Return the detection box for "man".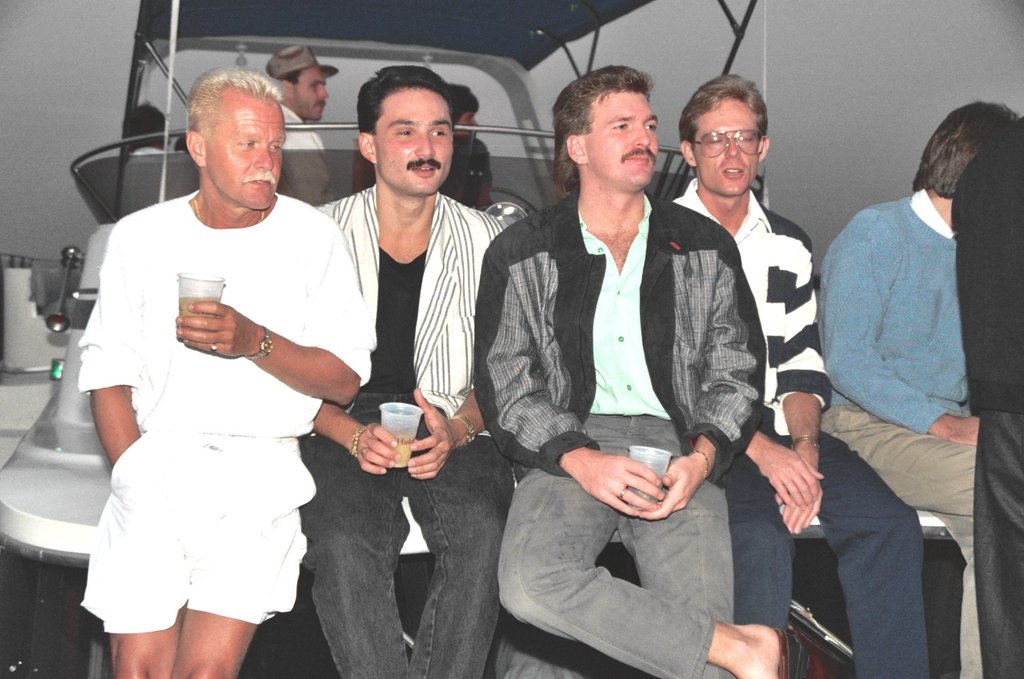
(73,62,385,678).
